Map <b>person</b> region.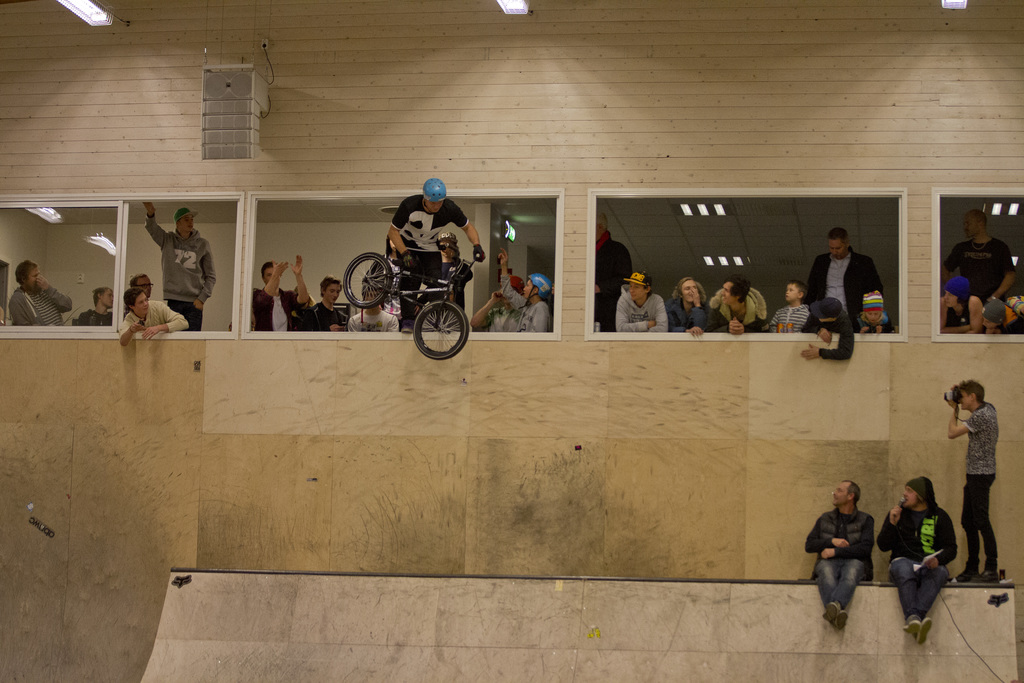
Mapped to [left=877, top=482, right=958, bottom=645].
